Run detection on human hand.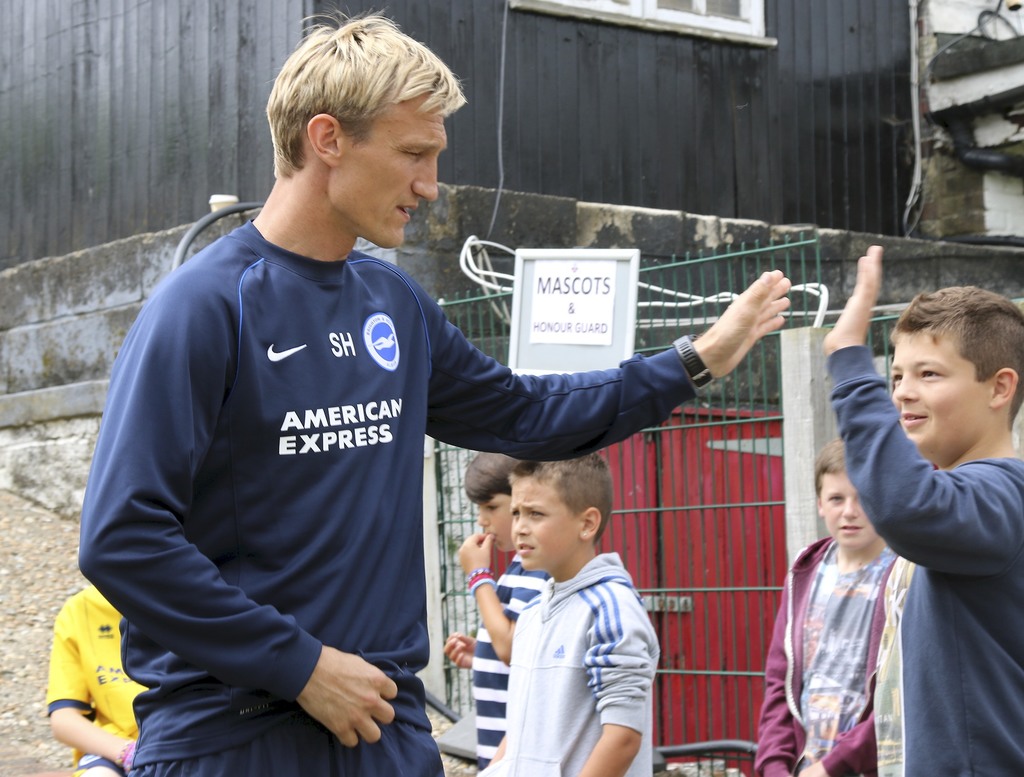
Result: bbox=[703, 273, 822, 383].
